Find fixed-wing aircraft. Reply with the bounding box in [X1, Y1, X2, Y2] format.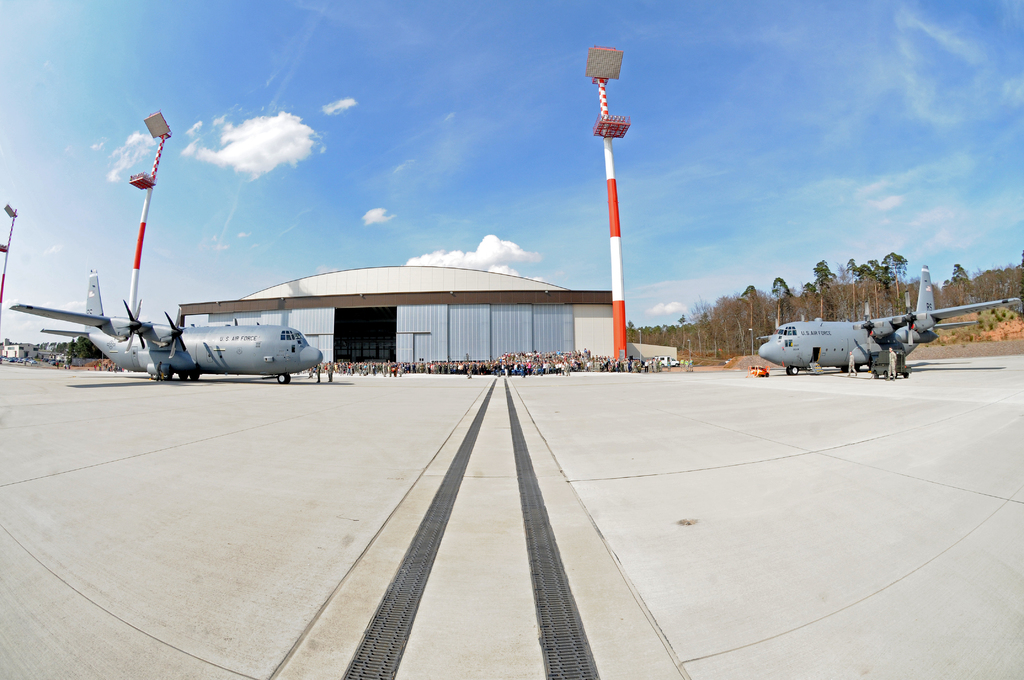
[755, 263, 1023, 378].
